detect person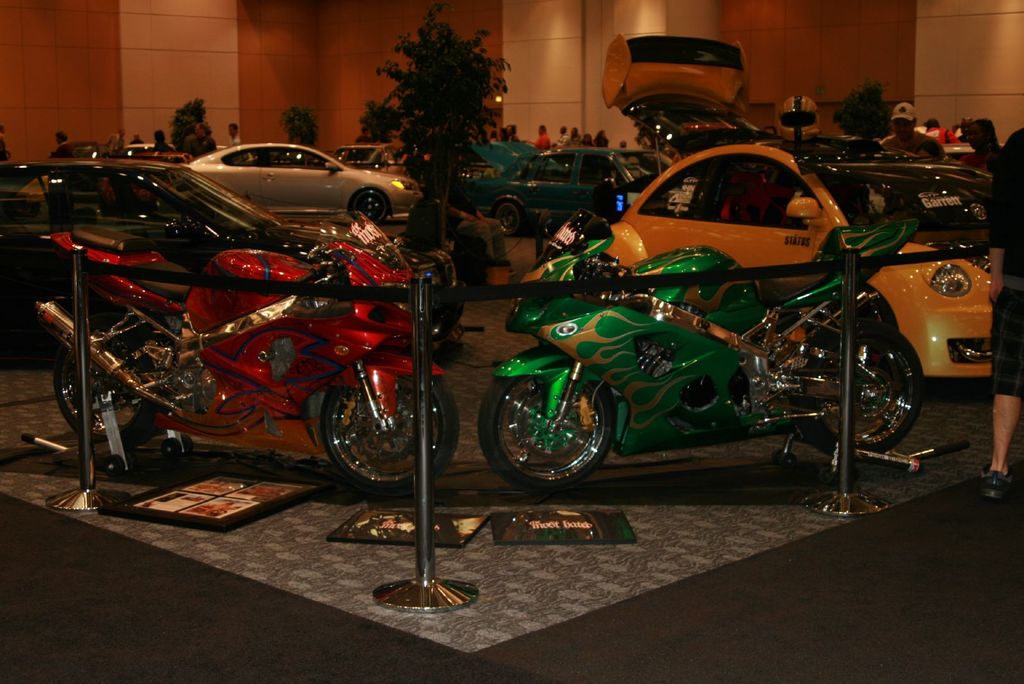
[880, 99, 948, 162]
